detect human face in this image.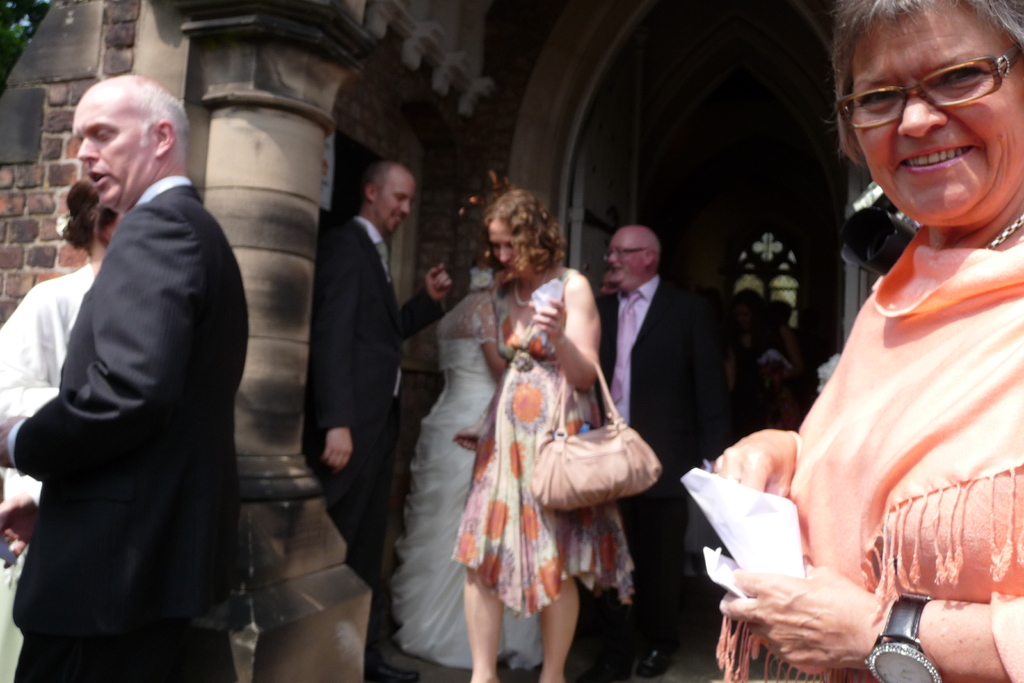
Detection: detection(609, 235, 641, 283).
